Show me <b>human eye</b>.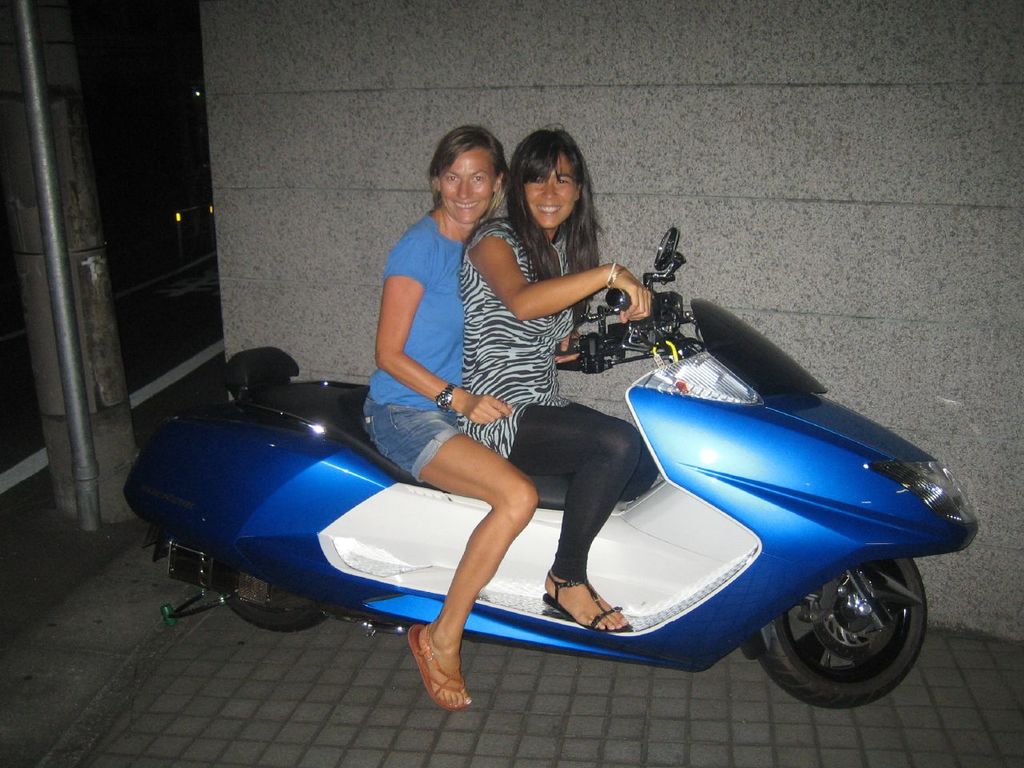
<b>human eye</b> is here: <bbox>471, 173, 489, 186</bbox>.
